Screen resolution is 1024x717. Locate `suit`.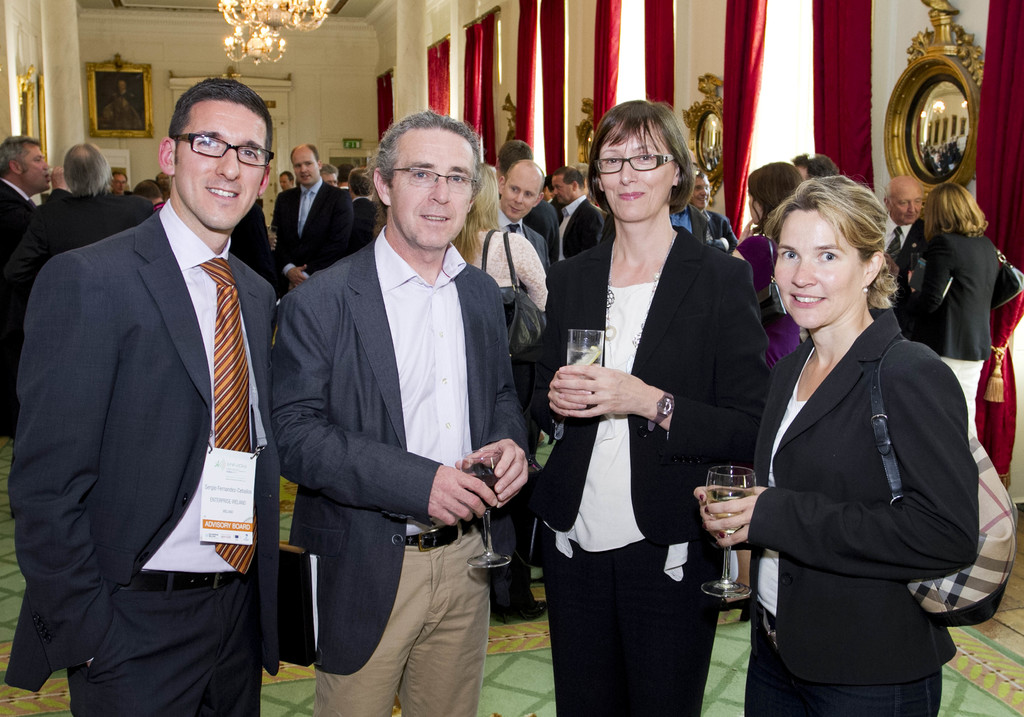
883:216:929:337.
